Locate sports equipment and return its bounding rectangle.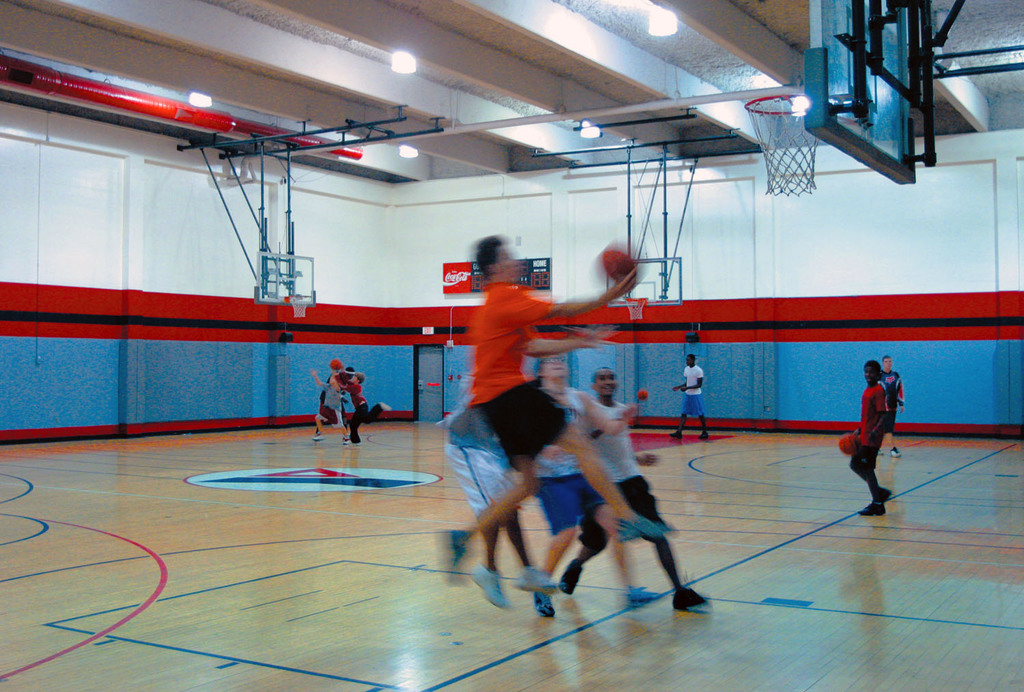
(x1=695, y1=430, x2=712, y2=440).
